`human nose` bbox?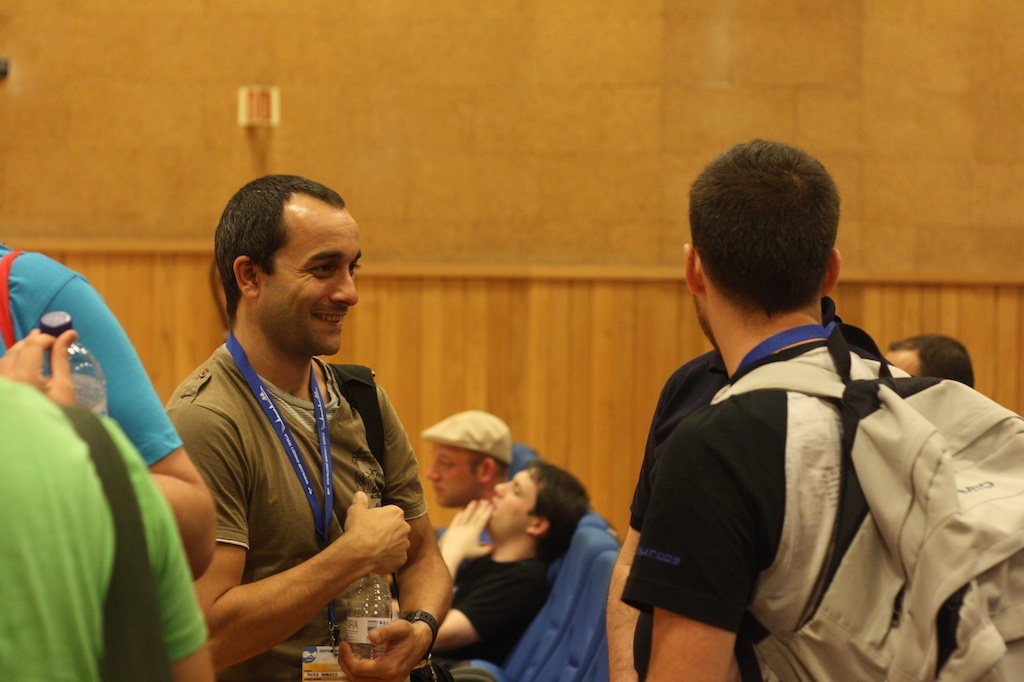
493/483/510/500
